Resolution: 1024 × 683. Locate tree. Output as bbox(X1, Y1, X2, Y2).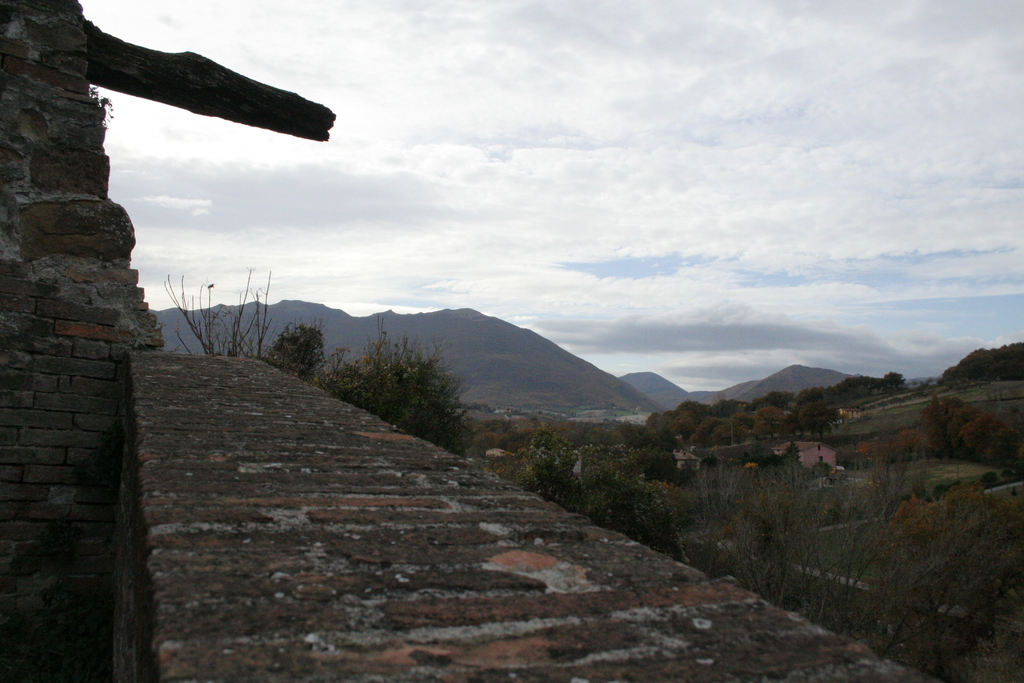
bbox(335, 330, 481, 443).
